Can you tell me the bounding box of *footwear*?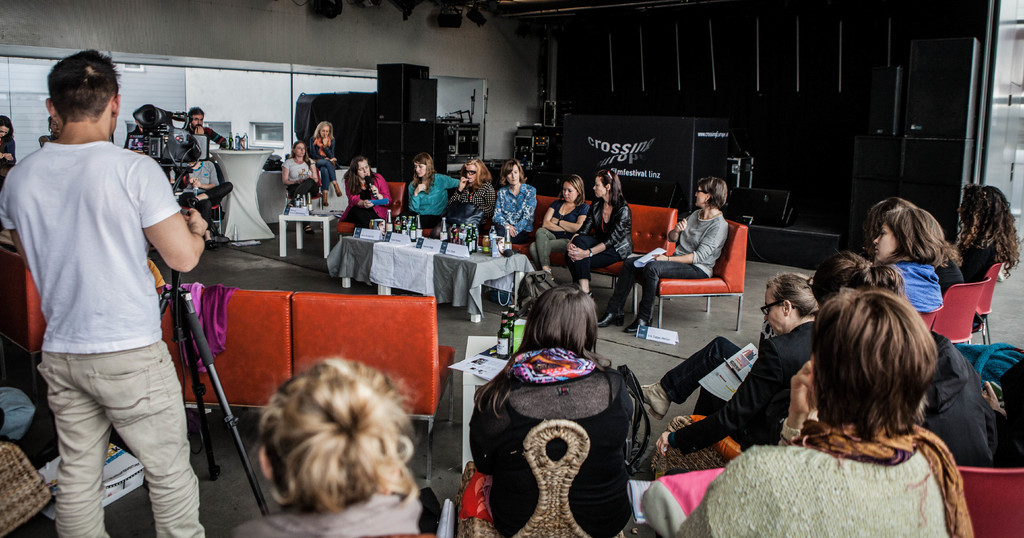
box(332, 182, 341, 195).
